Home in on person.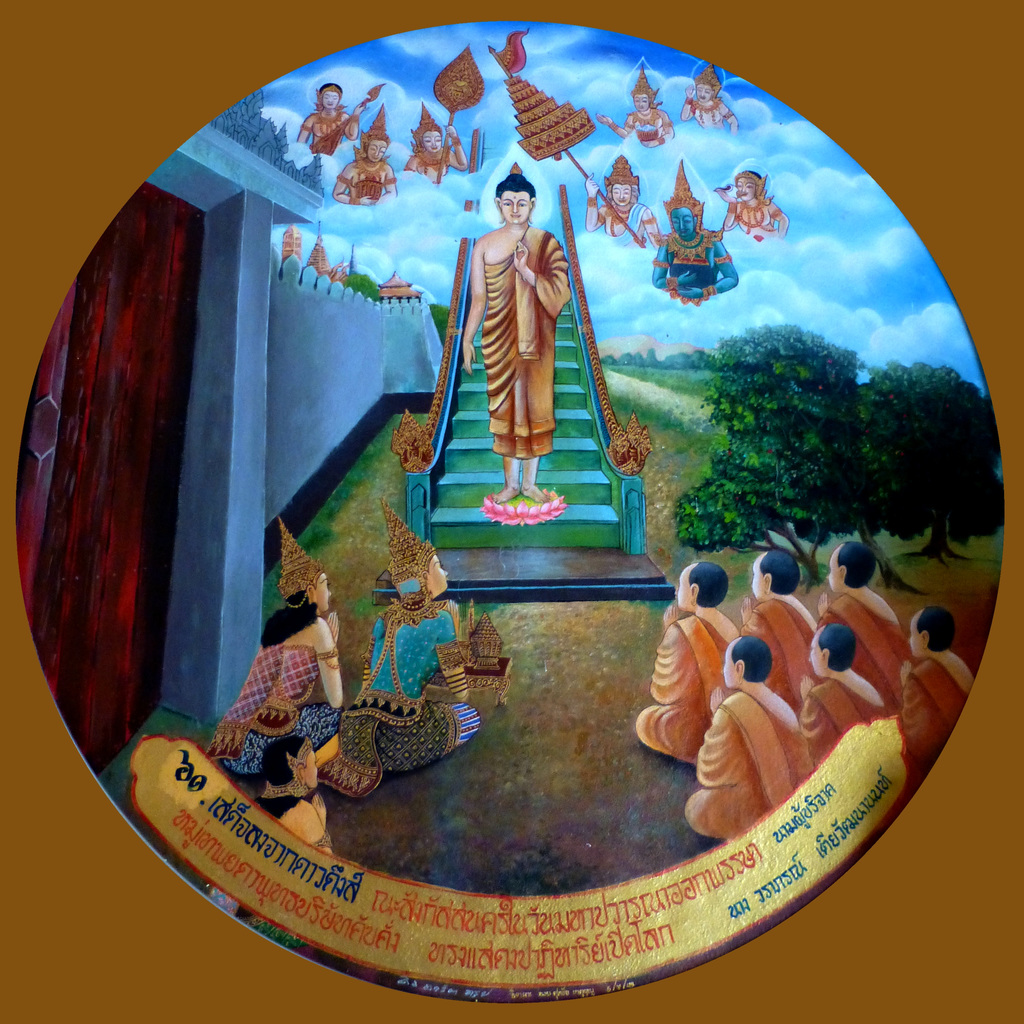
Homed in at 681:57:740:134.
